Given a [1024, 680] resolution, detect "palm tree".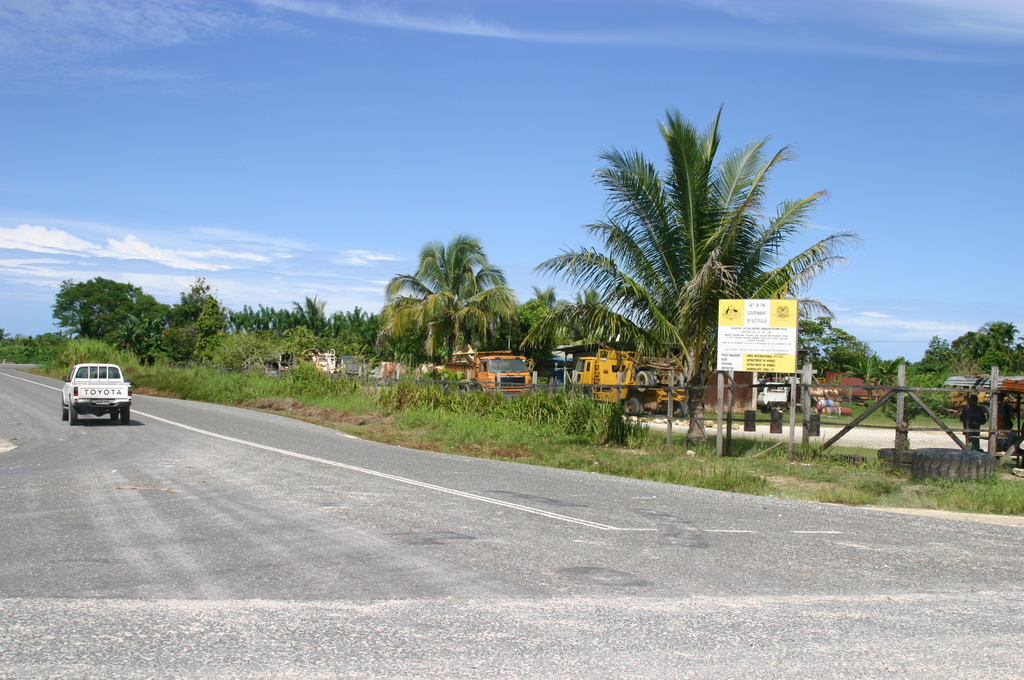
595:113:867:437.
